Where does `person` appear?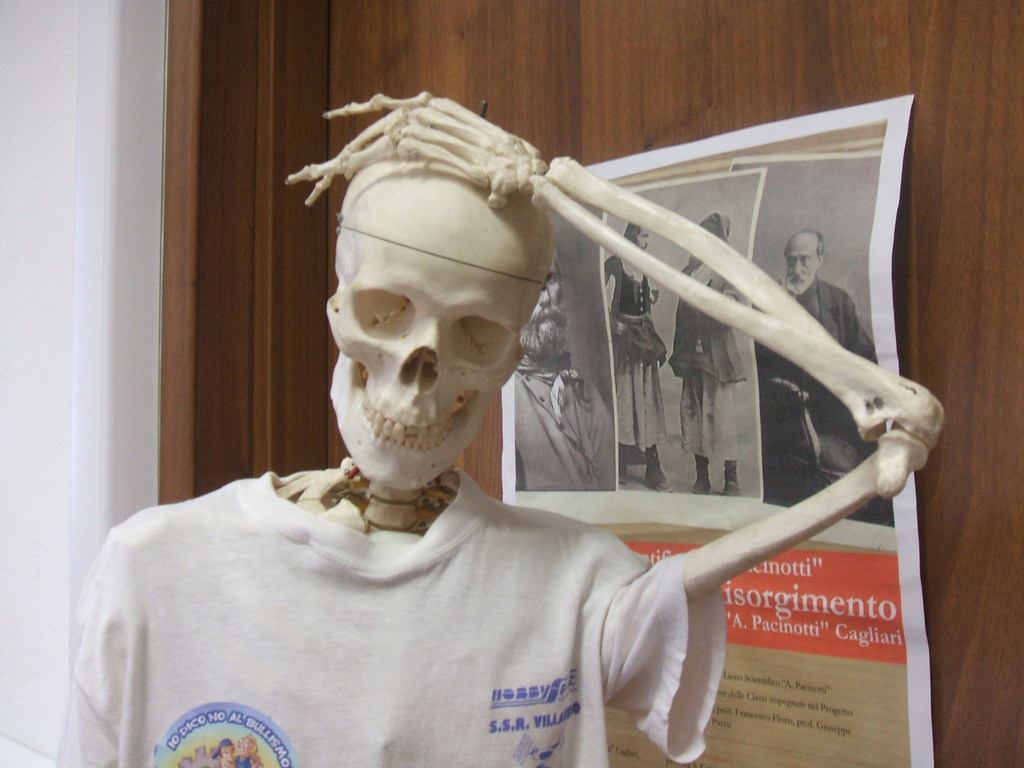
Appears at bbox=[675, 221, 752, 495].
